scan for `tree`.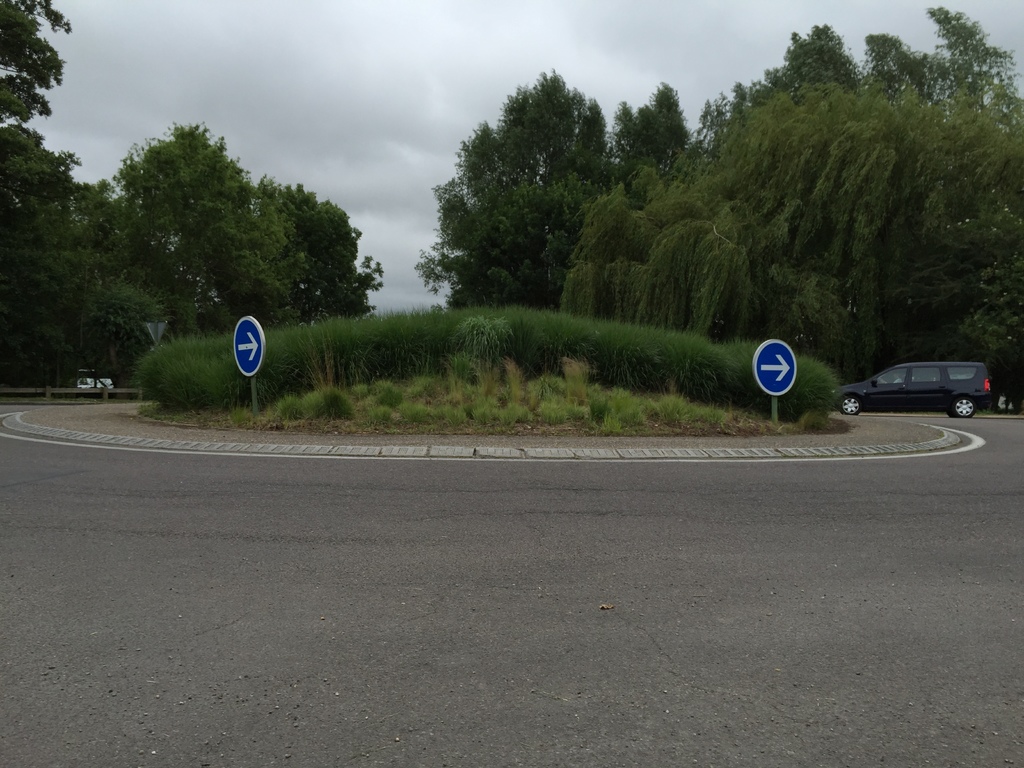
Scan result: [291,189,372,308].
